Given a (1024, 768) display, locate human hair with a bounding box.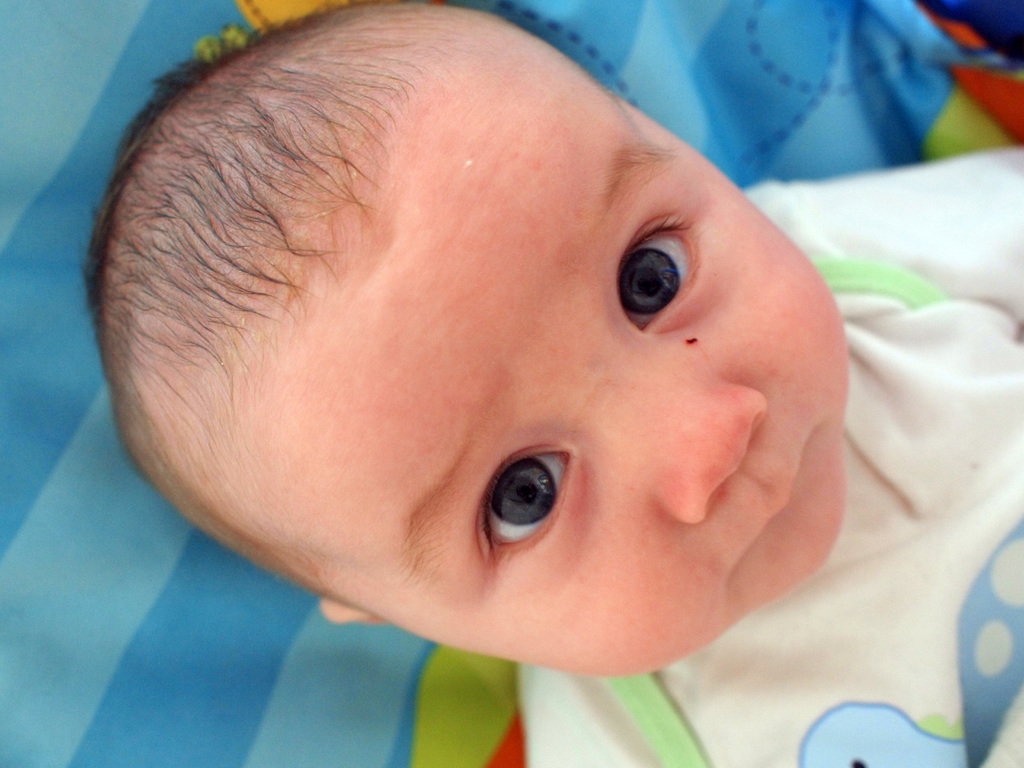
Located: 85, 0, 494, 594.
